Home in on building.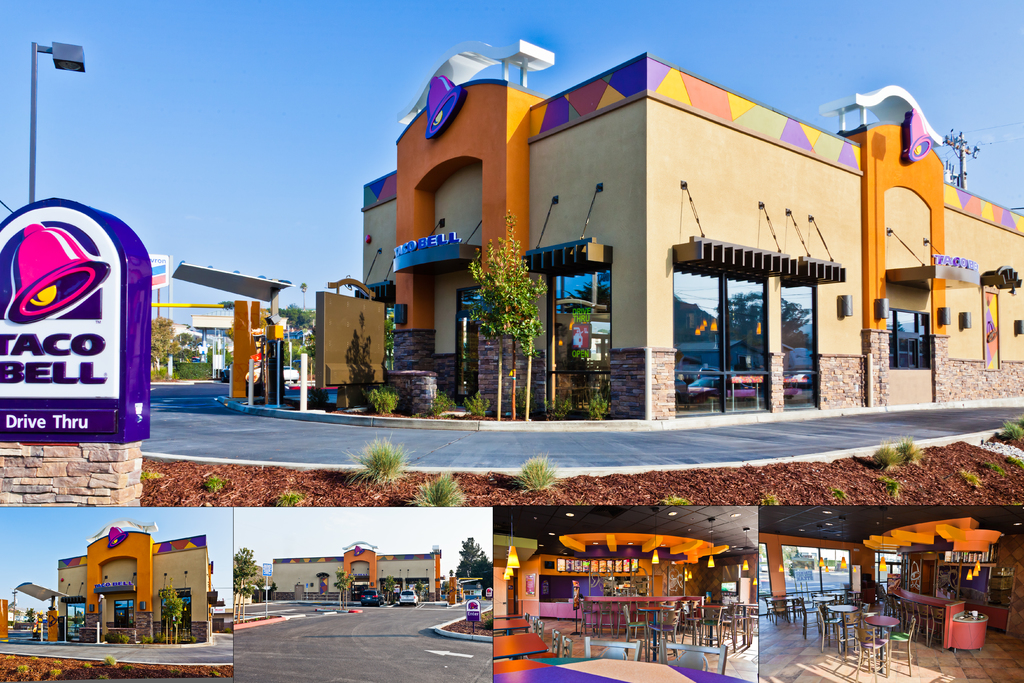
Homed in at (x1=264, y1=541, x2=442, y2=614).
